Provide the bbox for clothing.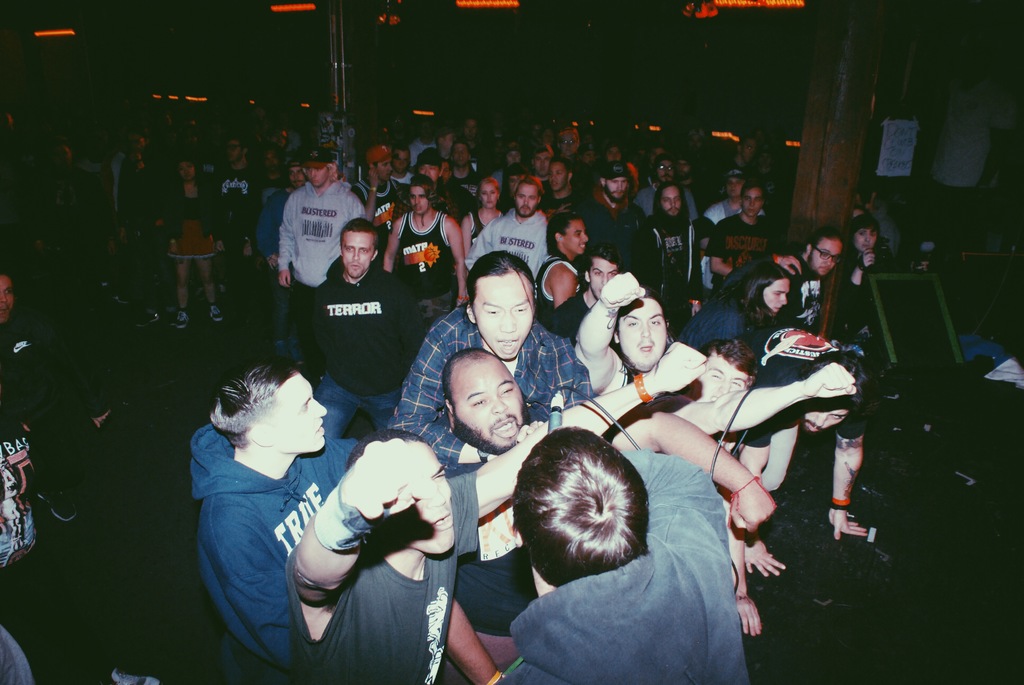
(307,266,428,441).
